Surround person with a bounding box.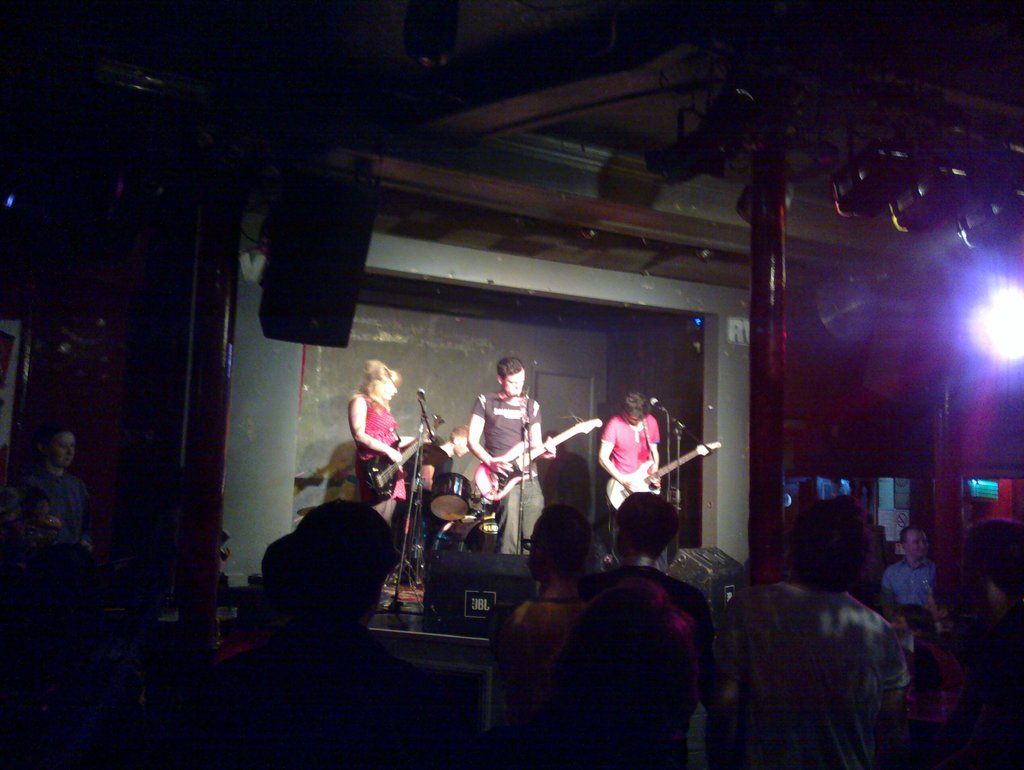
[350, 352, 398, 581].
